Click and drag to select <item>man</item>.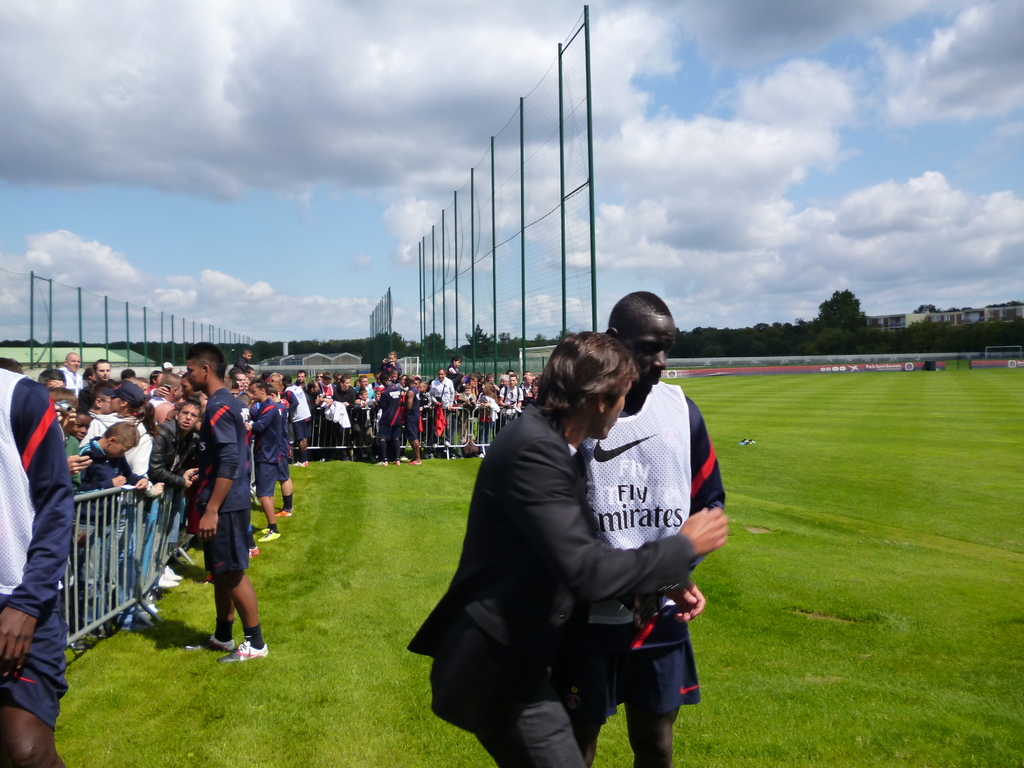
Selection: <bbox>570, 283, 727, 767</bbox>.
